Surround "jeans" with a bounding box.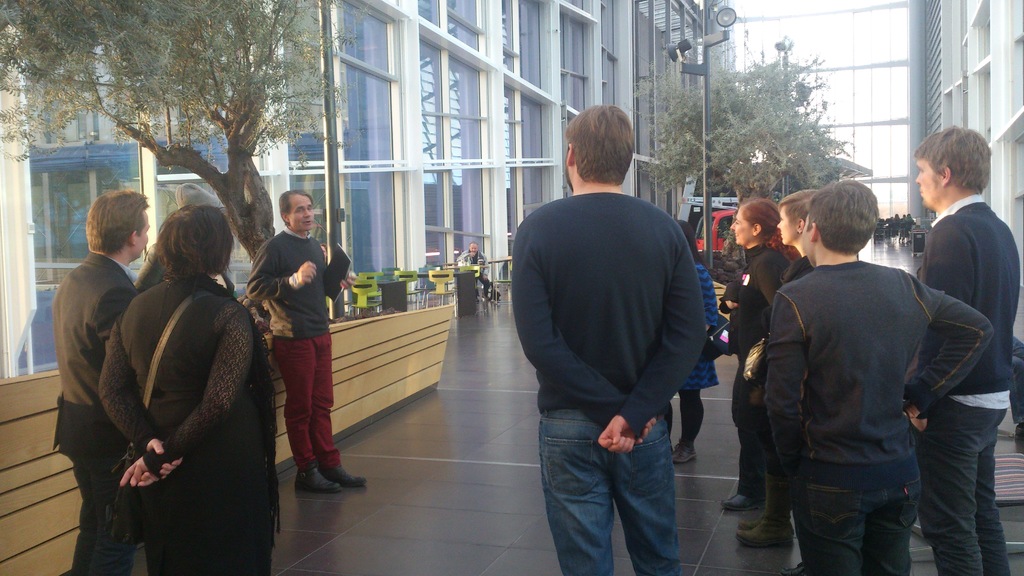
l=535, t=408, r=698, b=575.
